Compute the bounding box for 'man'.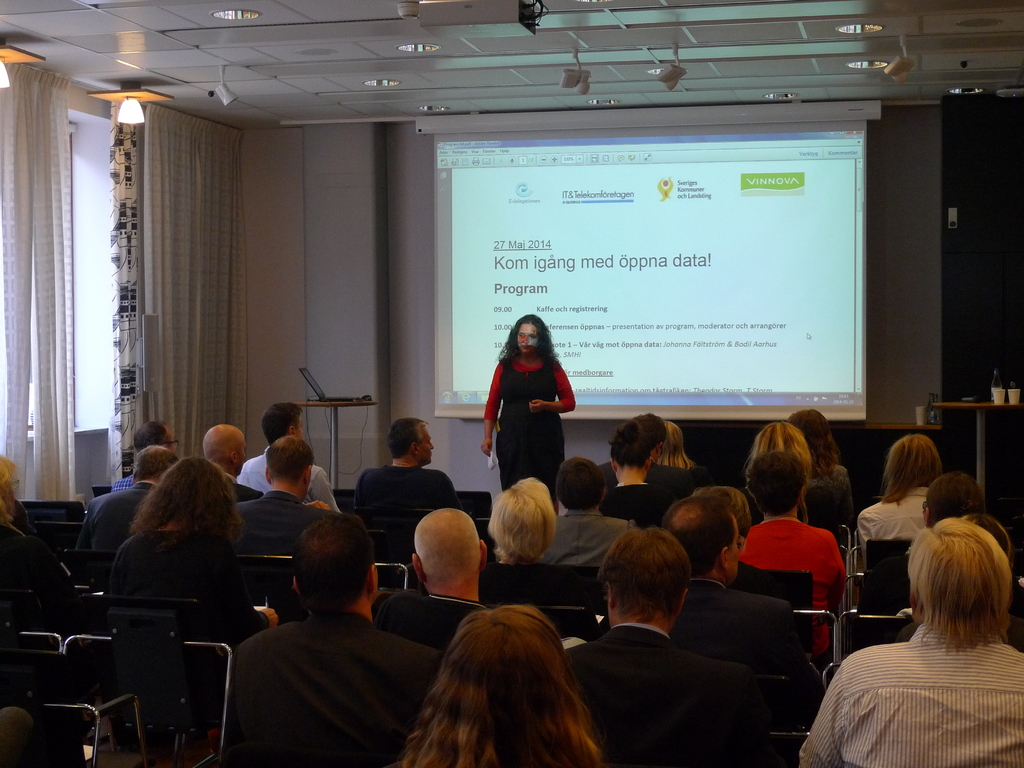
l=110, t=420, r=181, b=490.
